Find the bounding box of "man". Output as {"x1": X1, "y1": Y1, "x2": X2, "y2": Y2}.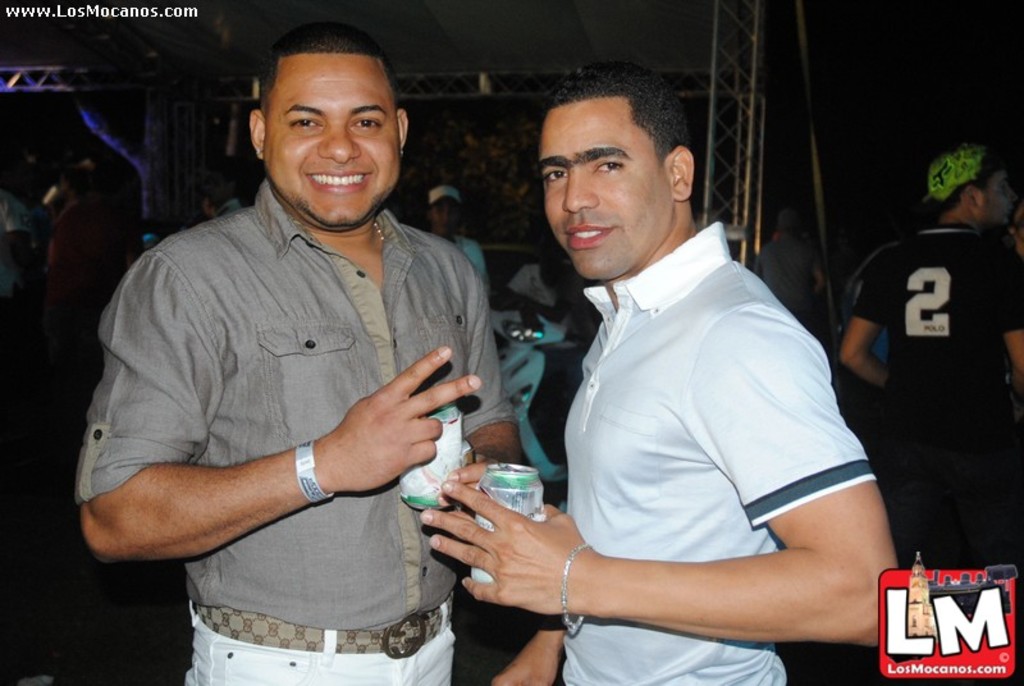
{"x1": 833, "y1": 143, "x2": 1023, "y2": 584}.
